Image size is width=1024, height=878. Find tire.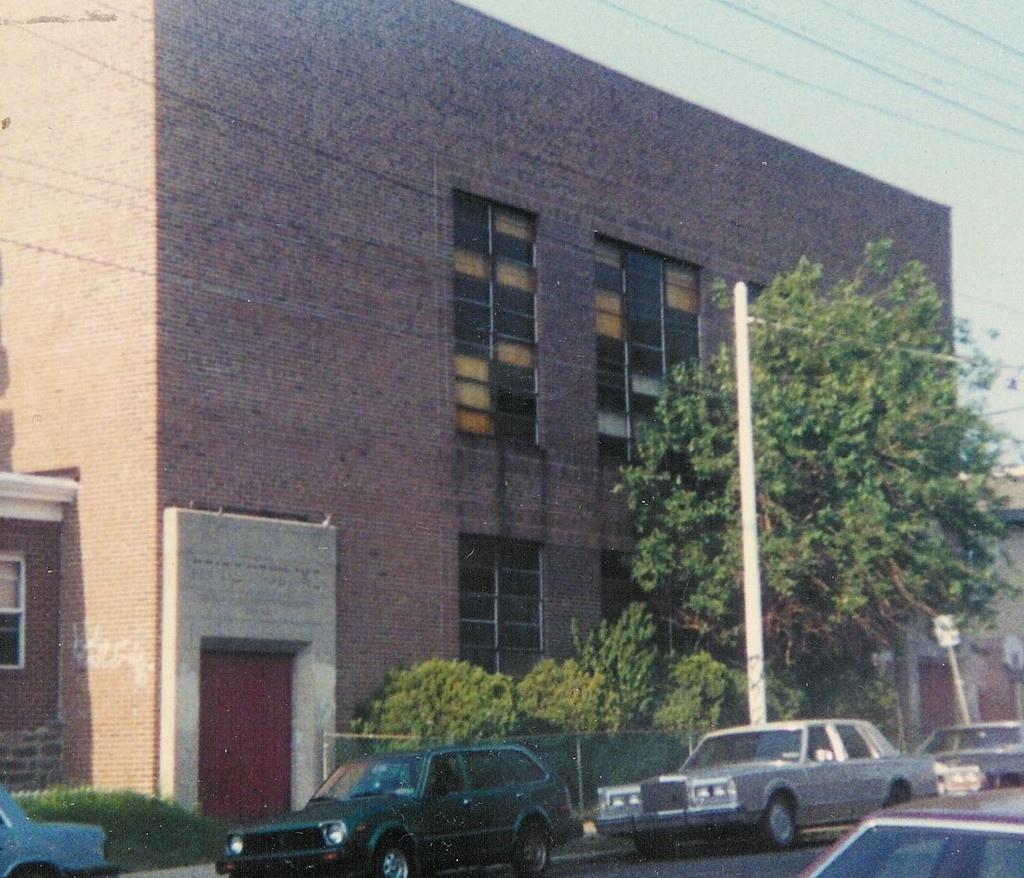
[x1=756, y1=793, x2=793, y2=850].
